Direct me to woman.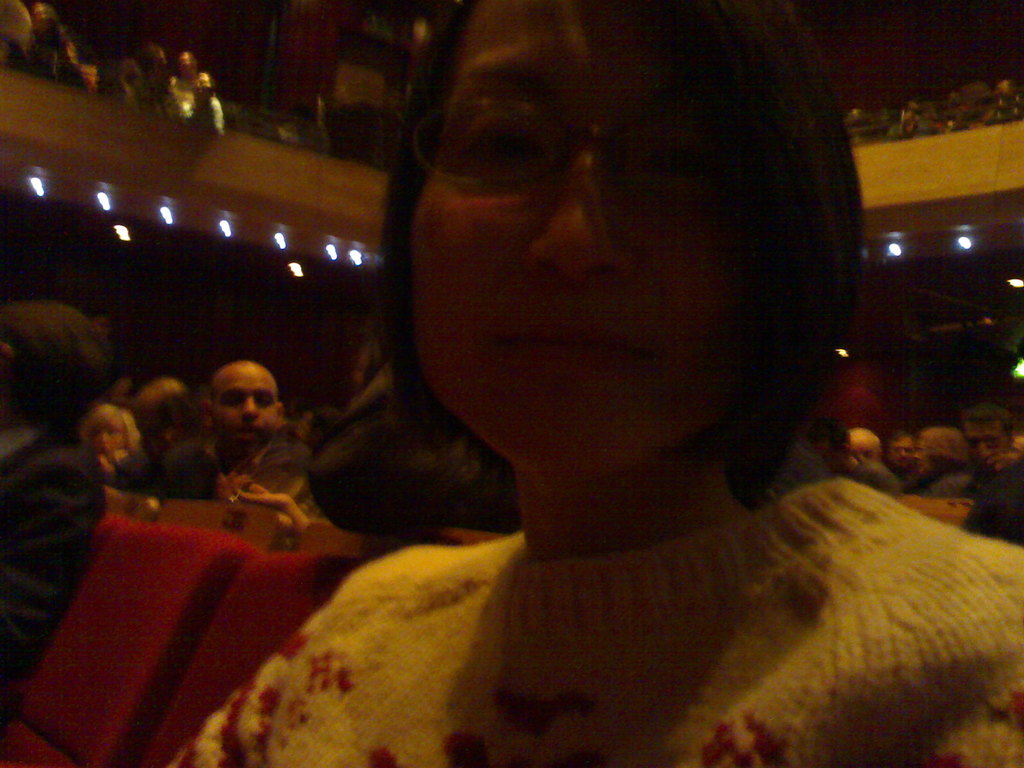
Direction: [left=164, top=3, right=1021, bottom=767].
